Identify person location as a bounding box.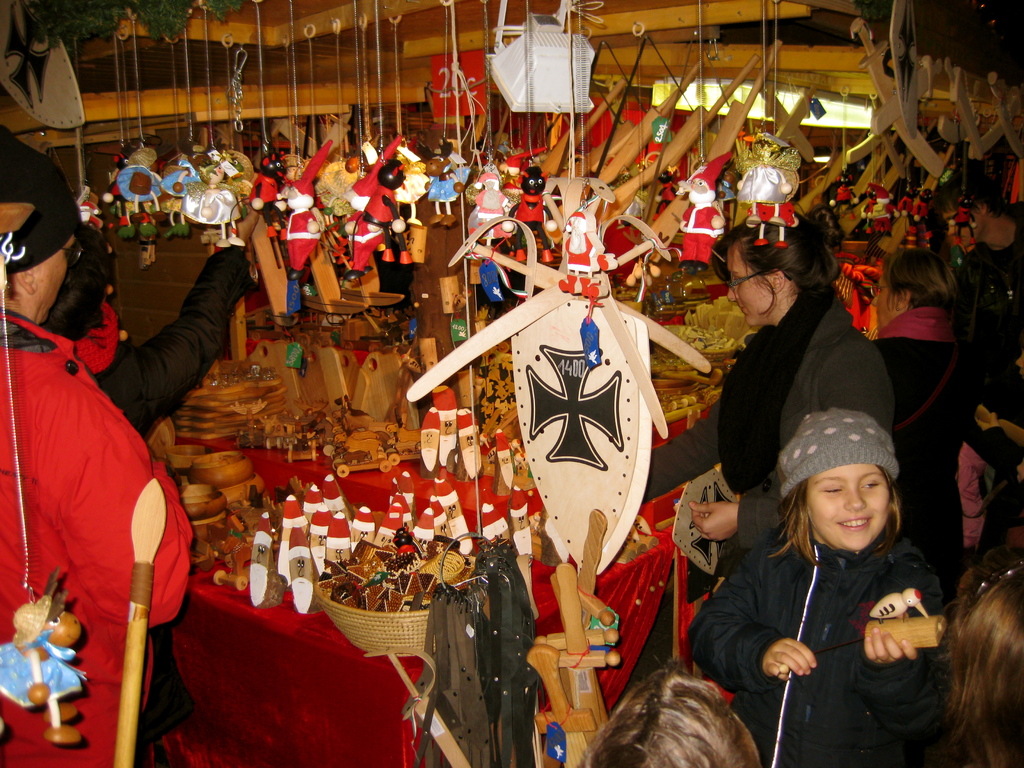
locate(279, 138, 335, 284).
